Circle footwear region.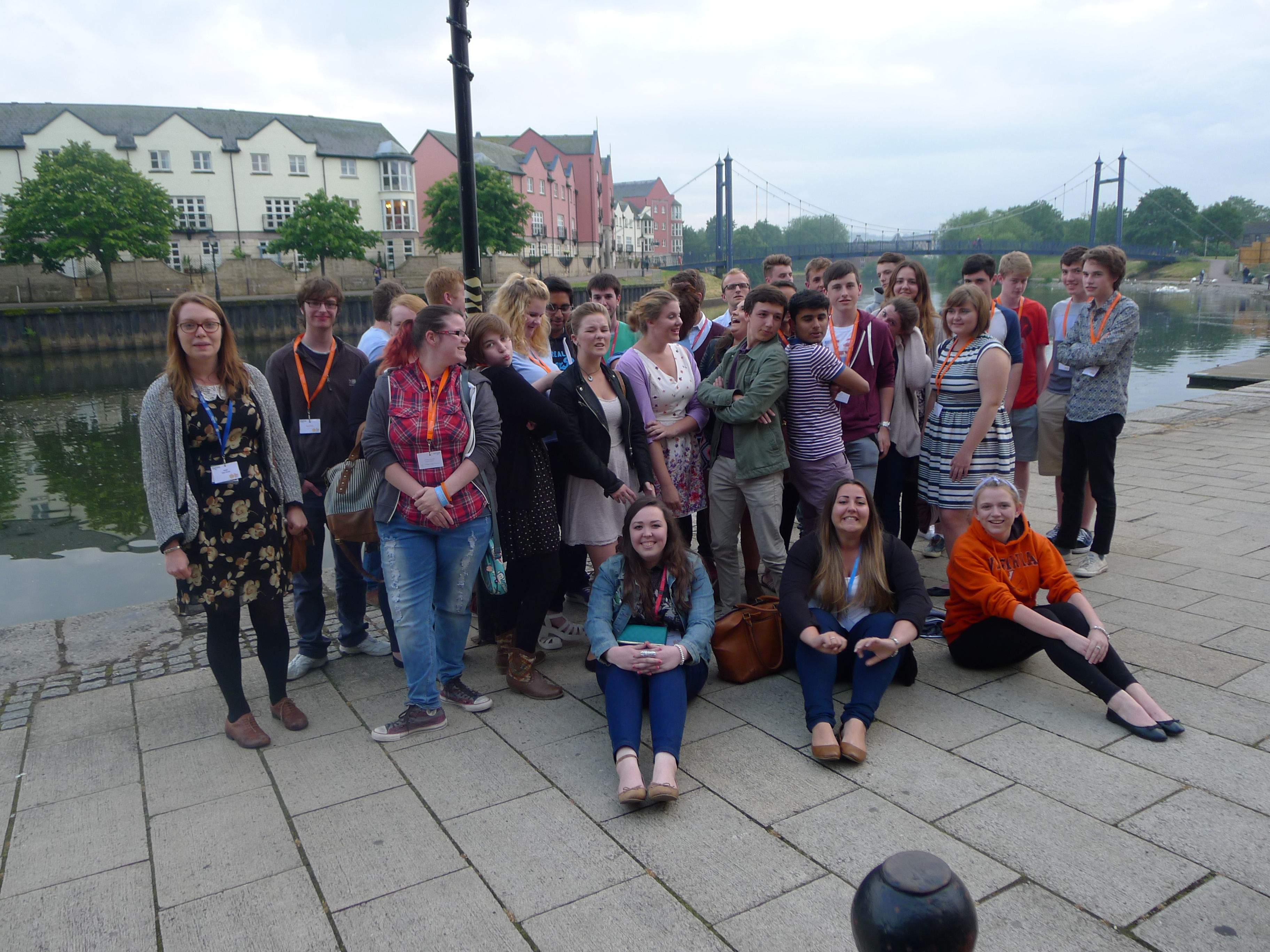
Region: l=137, t=227, r=142, b=231.
